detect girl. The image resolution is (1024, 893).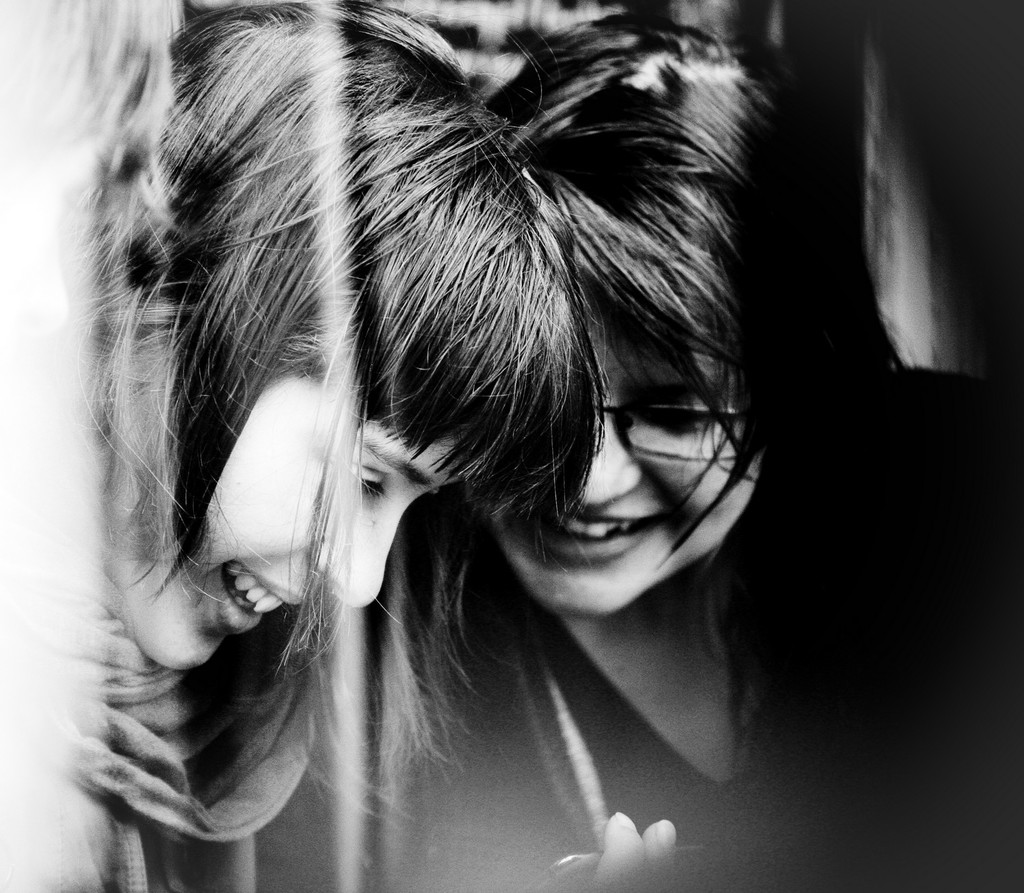
box=[429, 10, 1023, 892].
